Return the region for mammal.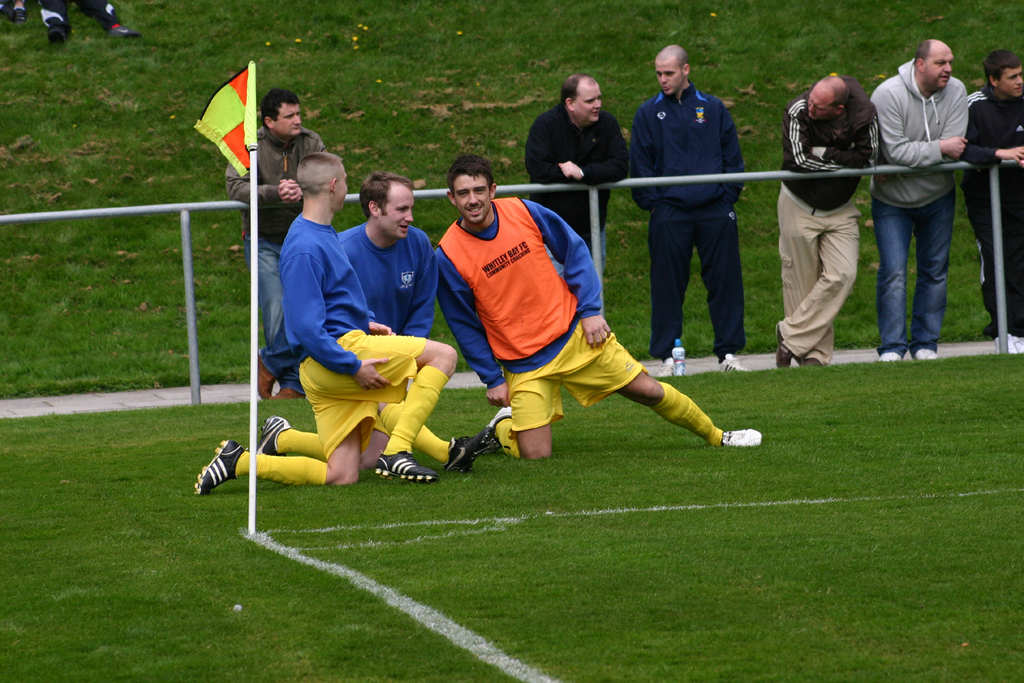
34:0:137:39.
